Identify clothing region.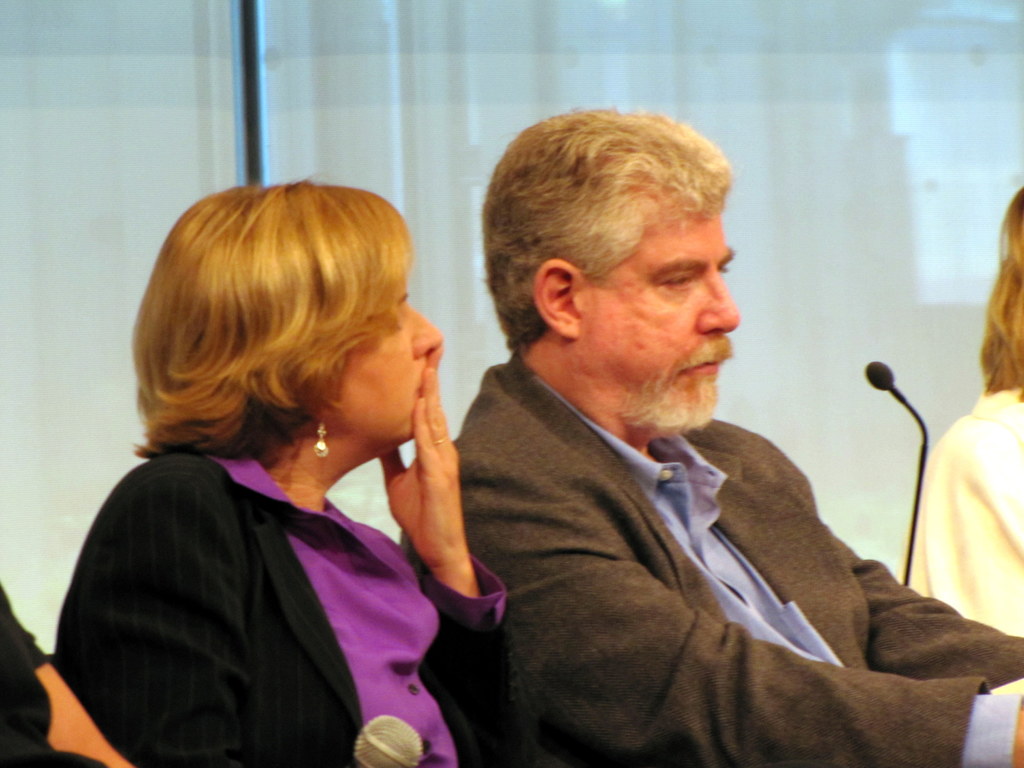
Region: left=49, top=428, right=510, bottom=767.
